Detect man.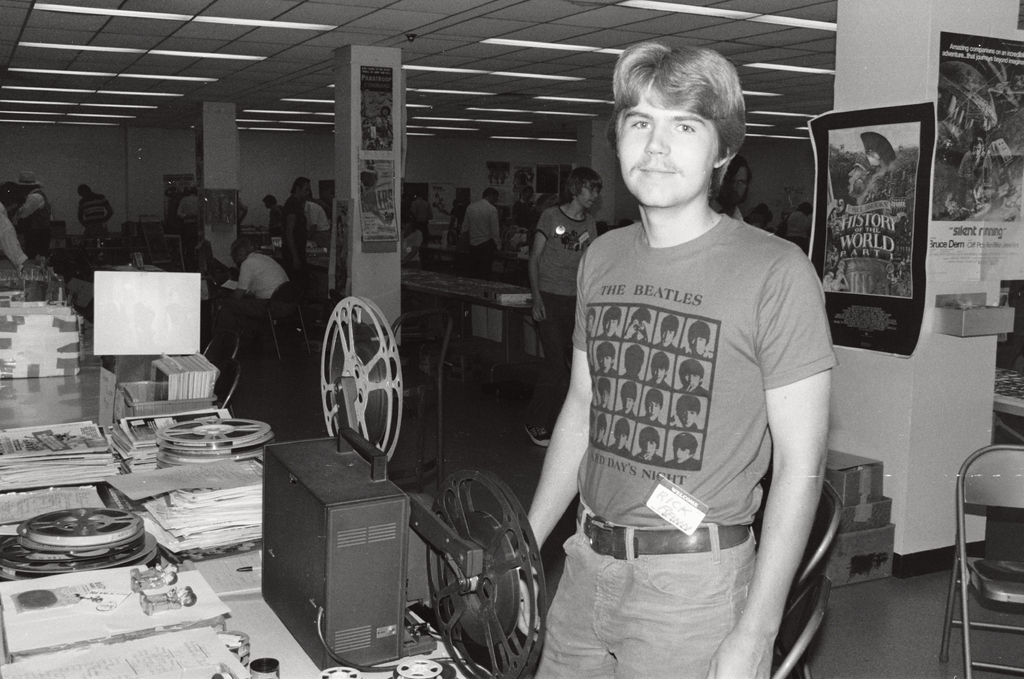
Detected at (left=408, top=195, right=436, bottom=255).
